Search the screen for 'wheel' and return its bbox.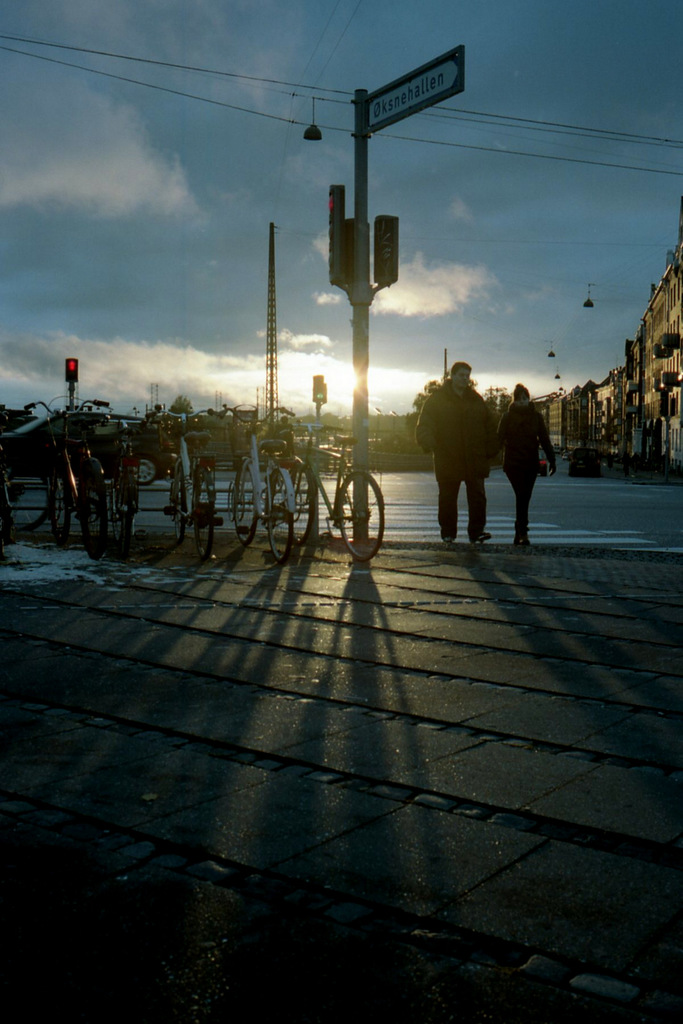
Found: (left=170, top=459, right=190, bottom=543).
